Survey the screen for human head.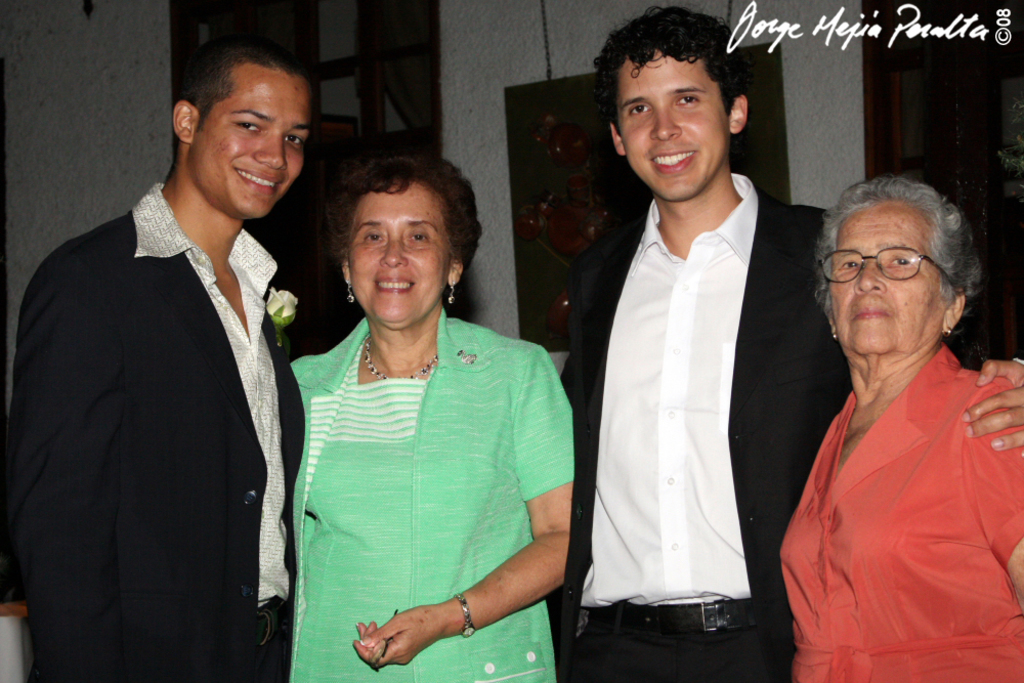
Survey found: box=[338, 150, 469, 331].
